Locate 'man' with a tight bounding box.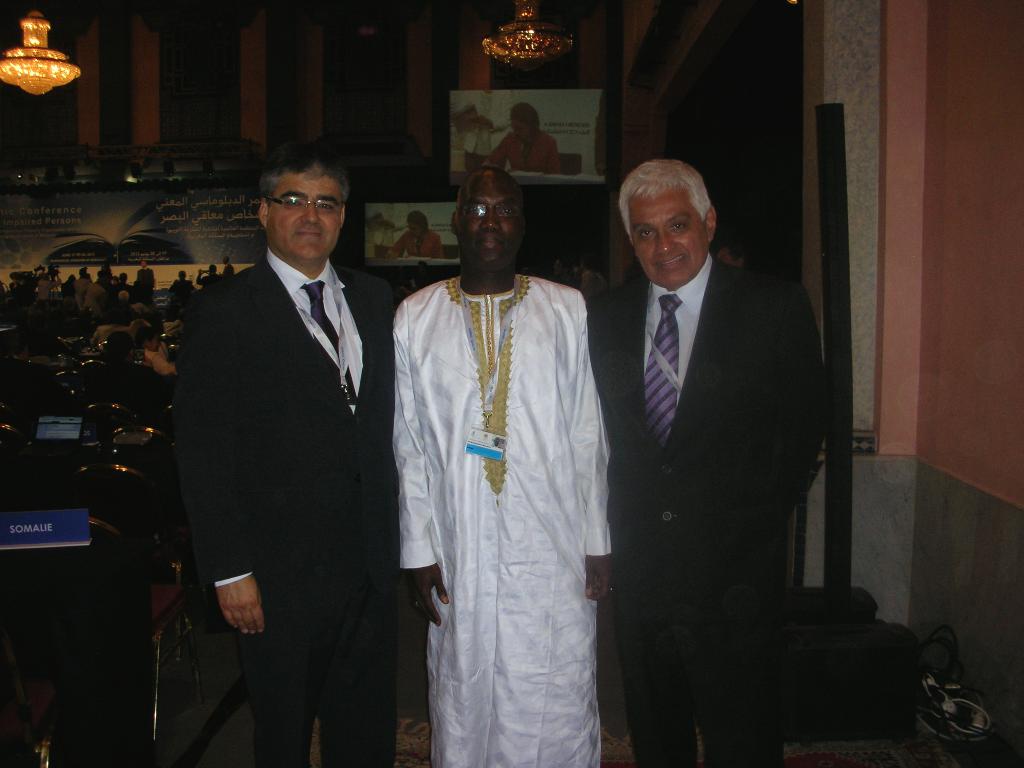
rect(574, 142, 844, 753).
